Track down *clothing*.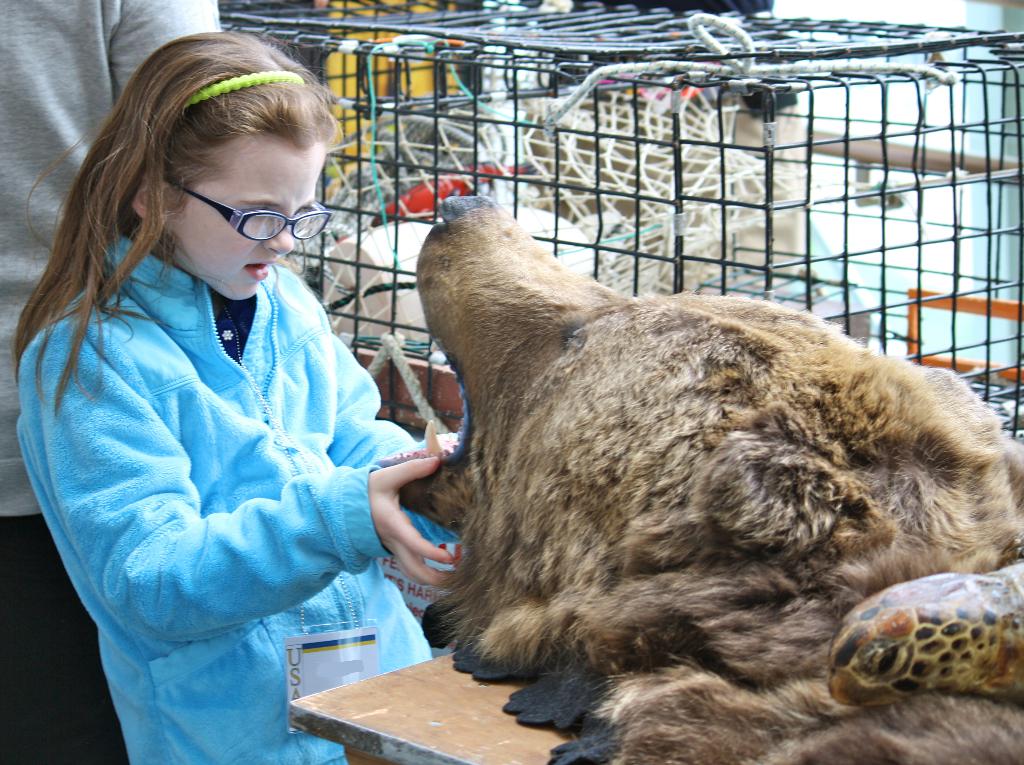
Tracked to locate(0, 0, 225, 764).
